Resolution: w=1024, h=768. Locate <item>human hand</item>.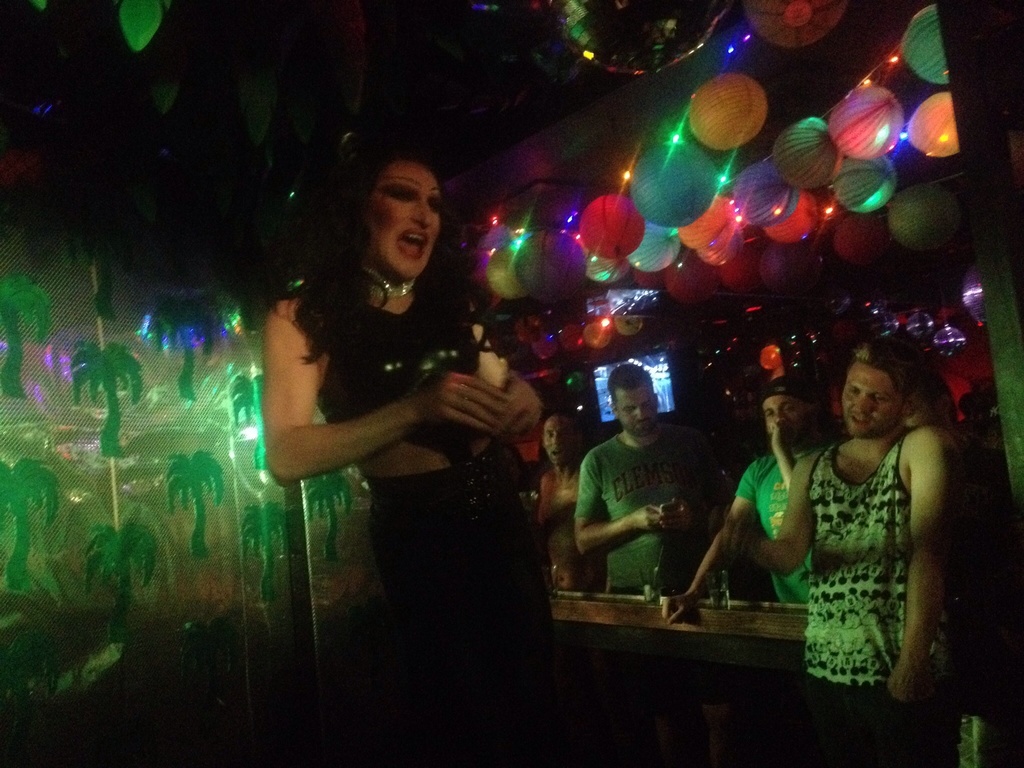
BBox(495, 373, 545, 451).
